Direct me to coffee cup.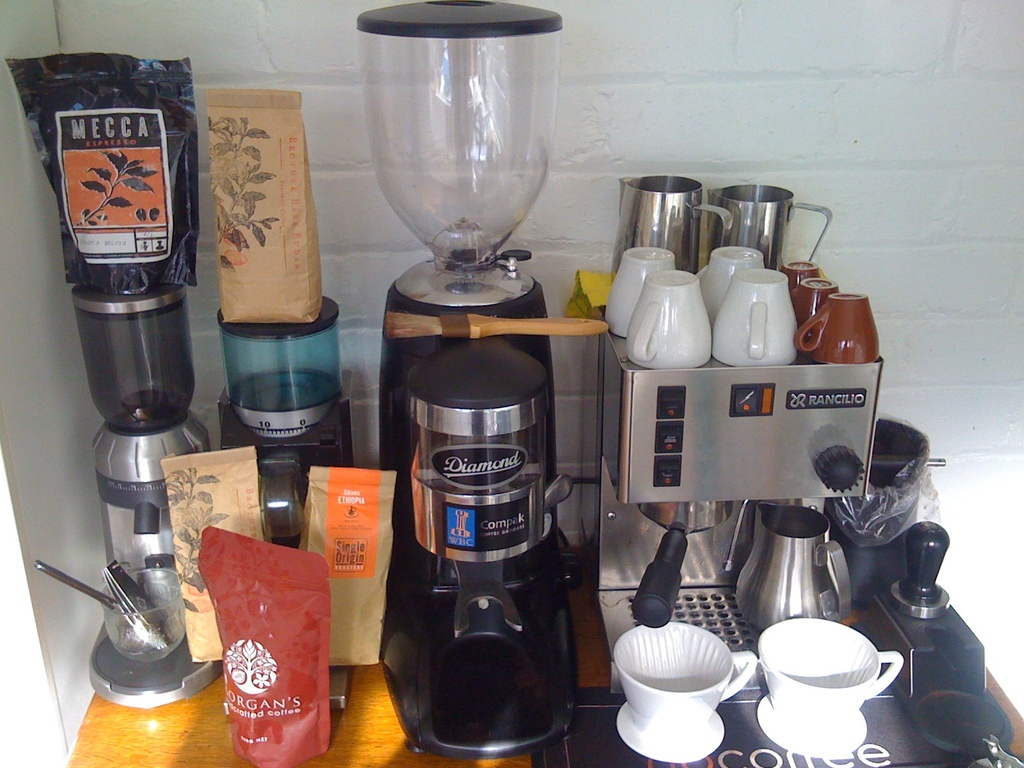
Direction: l=695, t=244, r=768, b=315.
